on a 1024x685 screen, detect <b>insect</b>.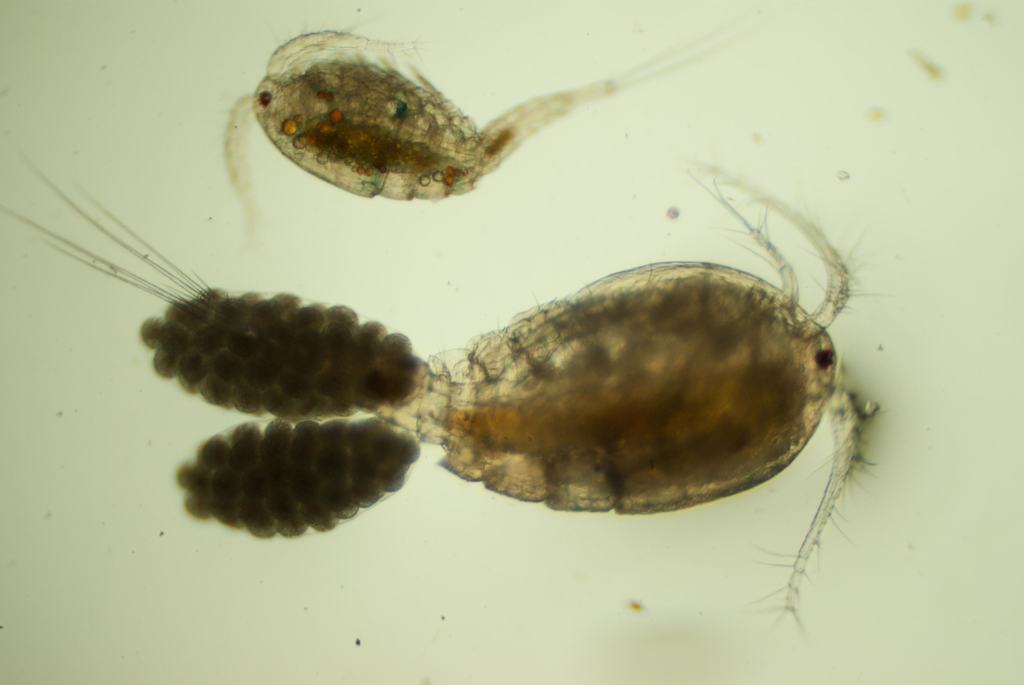
crop(218, 26, 718, 248).
